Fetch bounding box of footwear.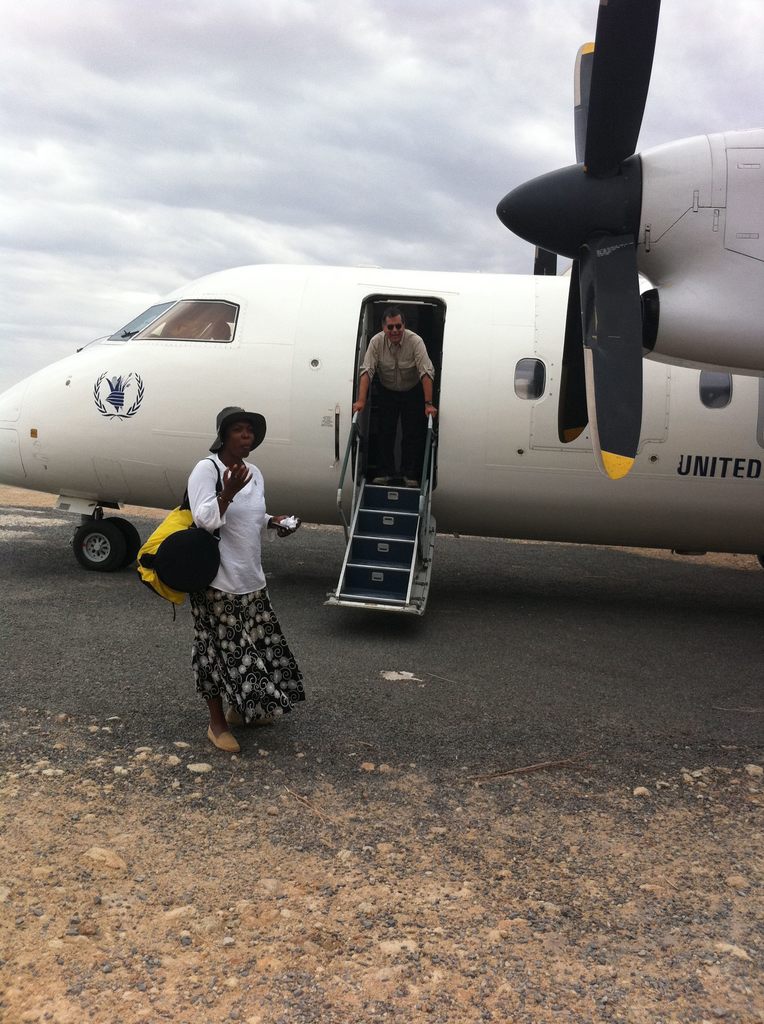
Bbox: select_region(208, 726, 239, 751).
